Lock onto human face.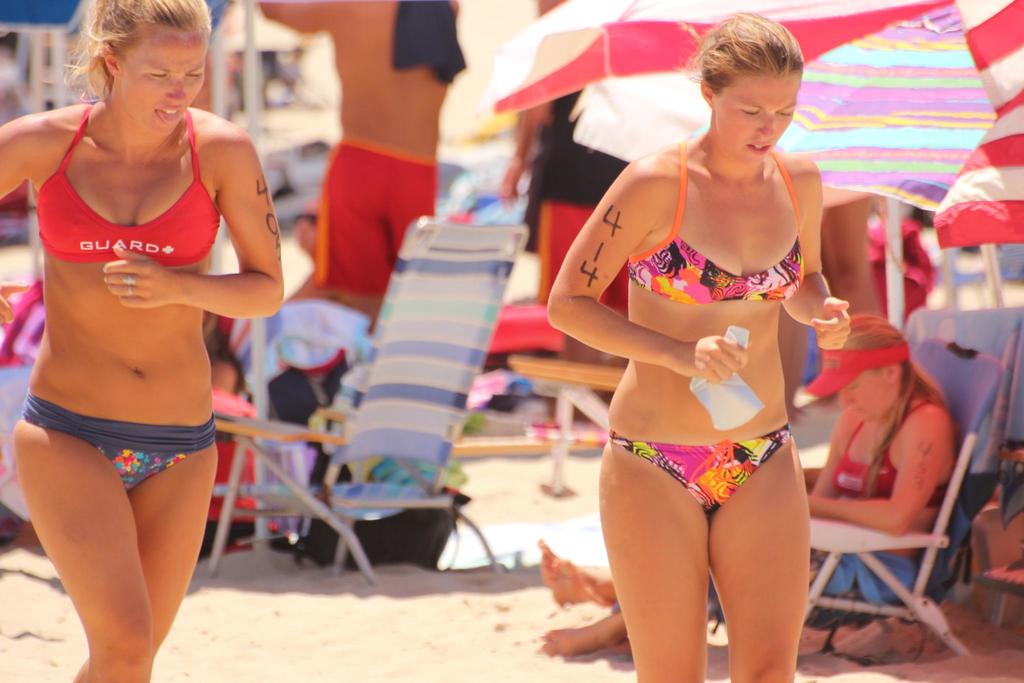
Locked: locate(839, 370, 902, 422).
